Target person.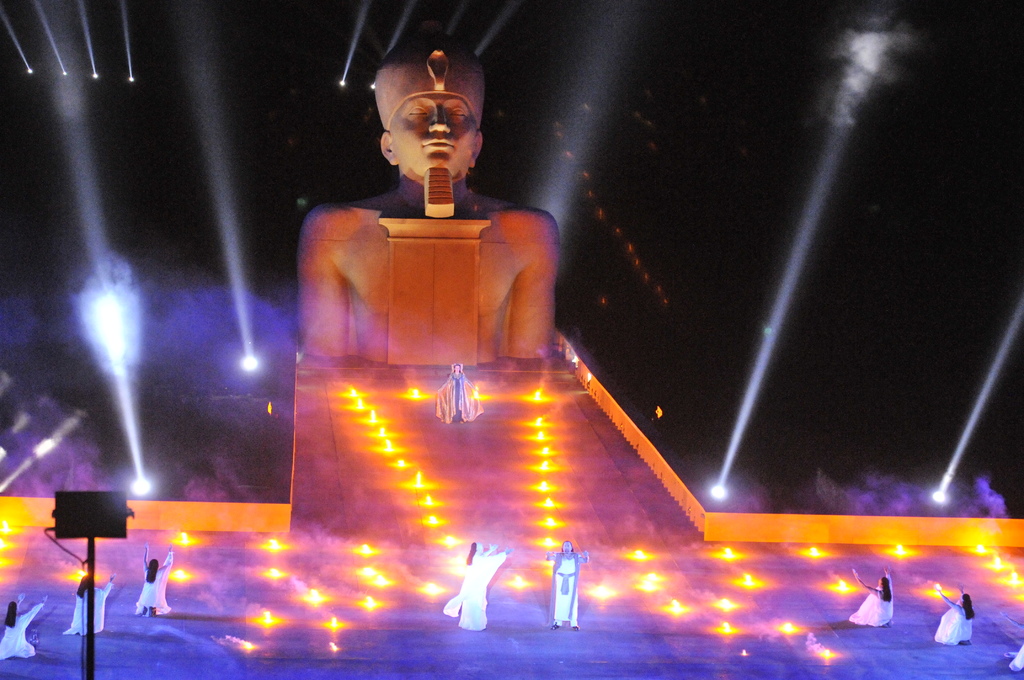
Target region: [x1=928, y1=583, x2=973, y2=647].
